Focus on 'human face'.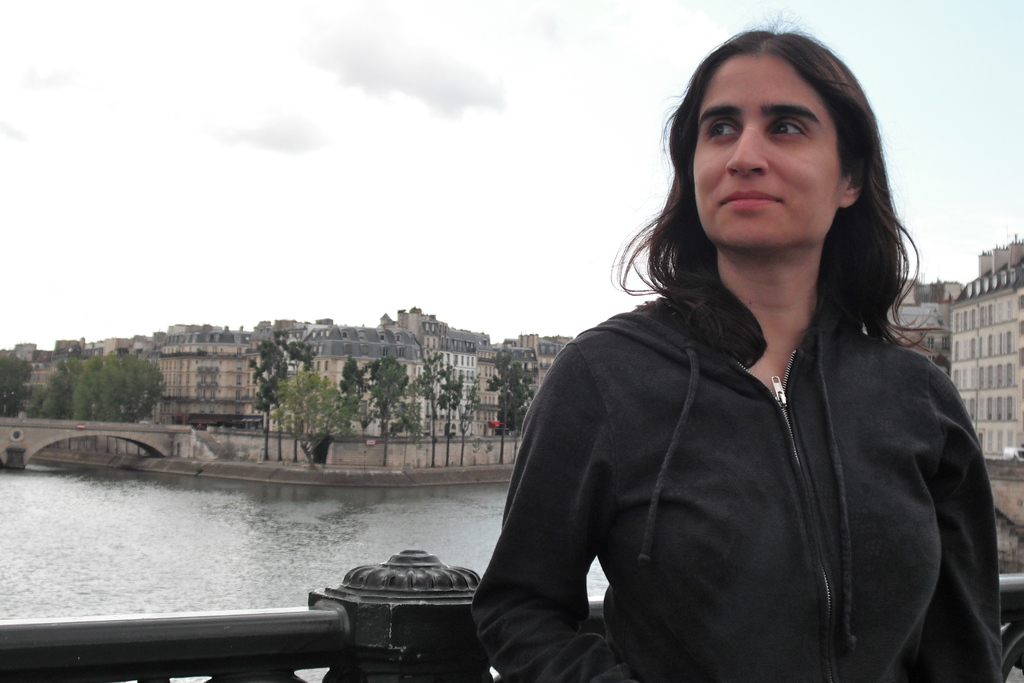
Focused at 691/55/844/249.
